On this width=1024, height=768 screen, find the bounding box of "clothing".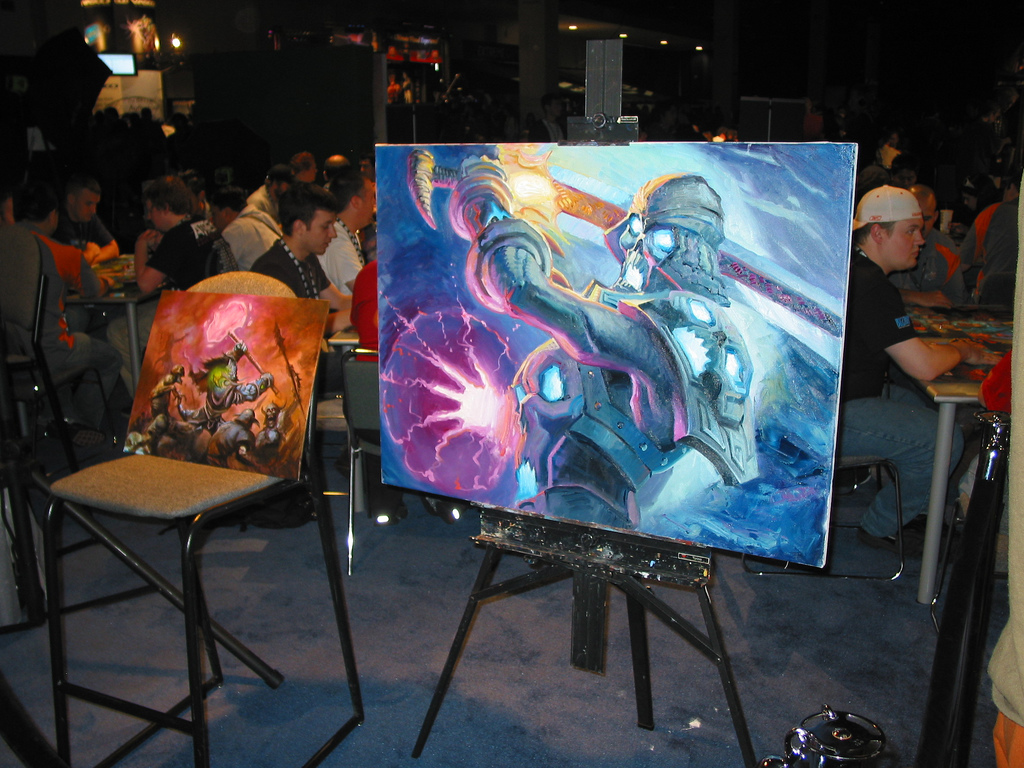
Bounding box: select_region(150, 399, 228, 464).
